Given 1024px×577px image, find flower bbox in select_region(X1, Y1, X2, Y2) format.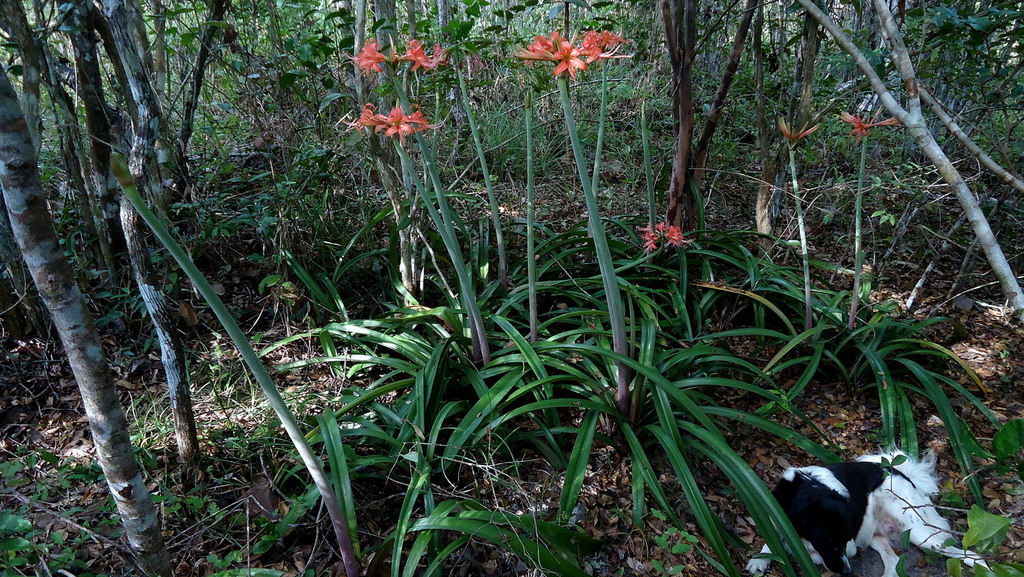
select_region(773, 120, 818, 149).
